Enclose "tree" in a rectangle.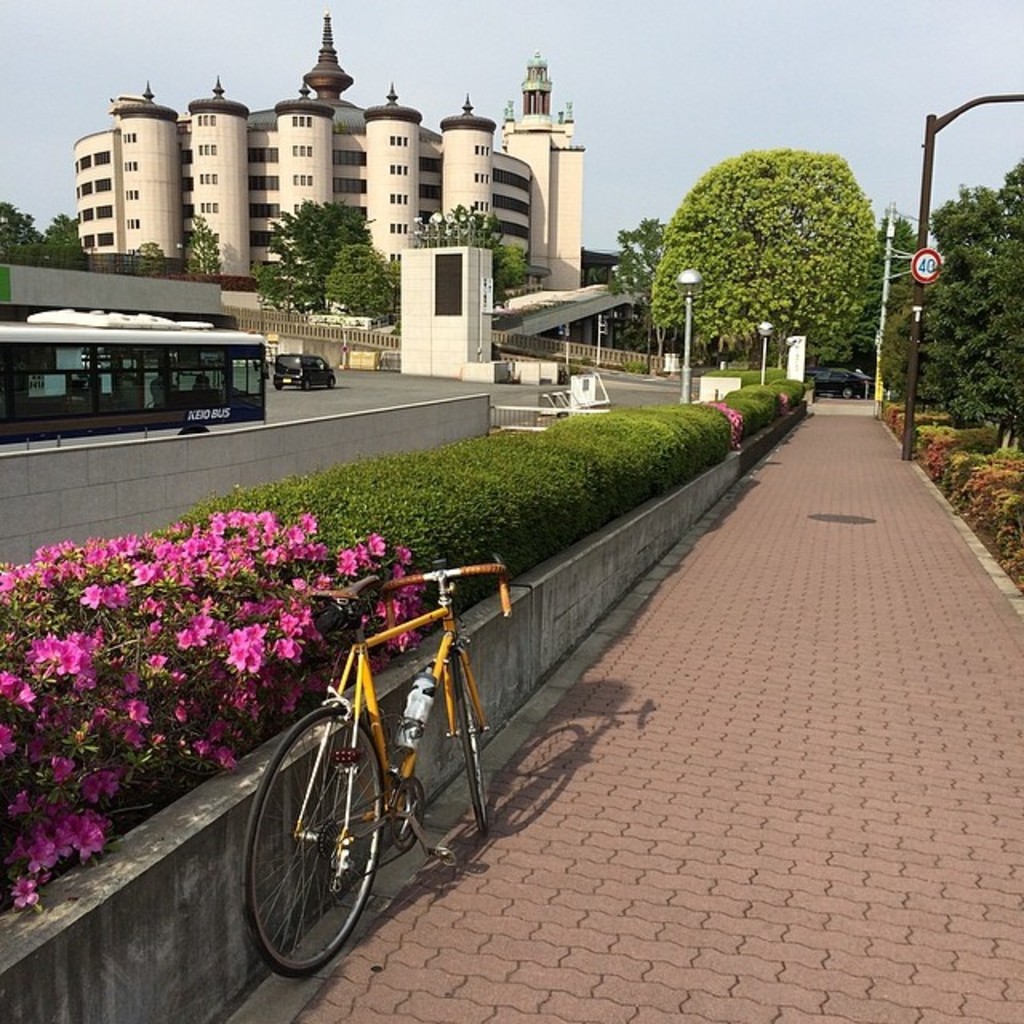
locate(325, 245, 386, 315).
